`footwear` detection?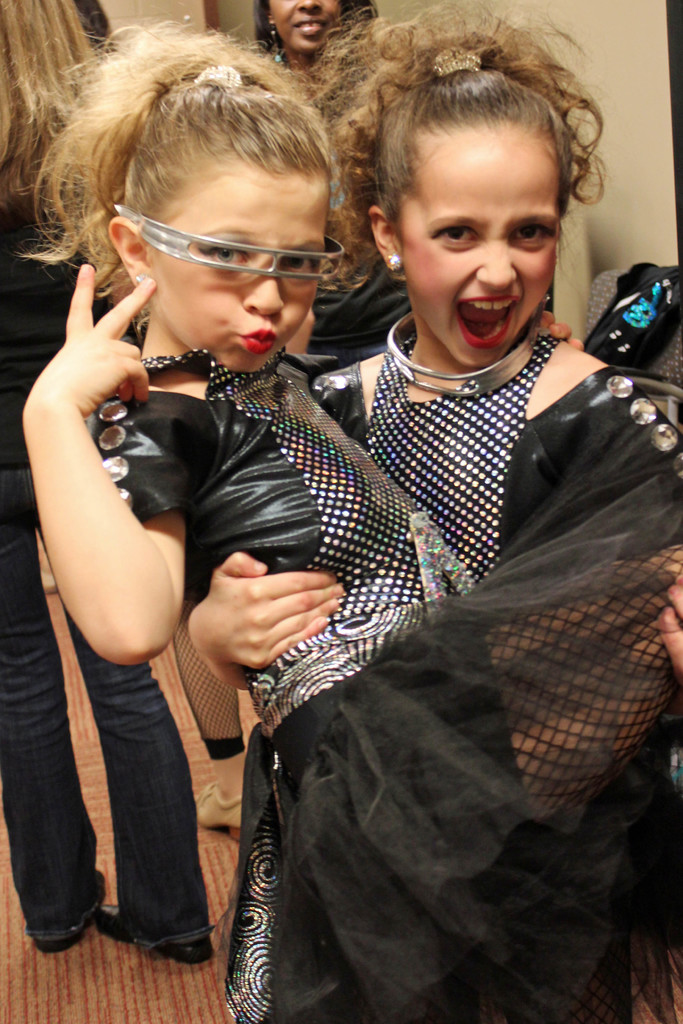
crop(34, 860, 104, 948)
